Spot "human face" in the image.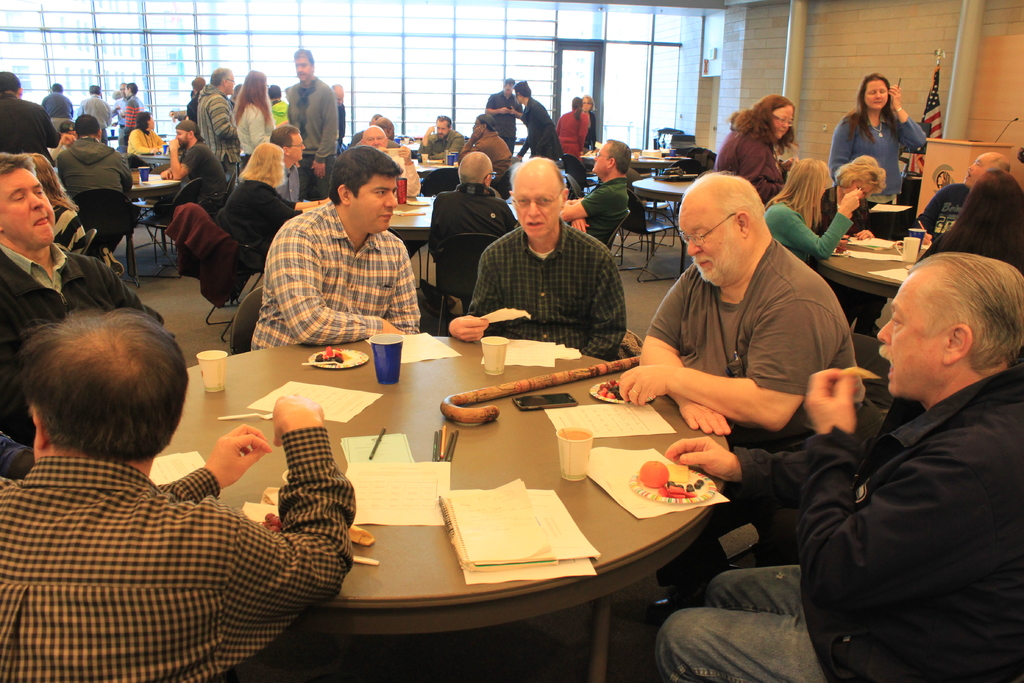
"human face" found at 513:178:559:239.
